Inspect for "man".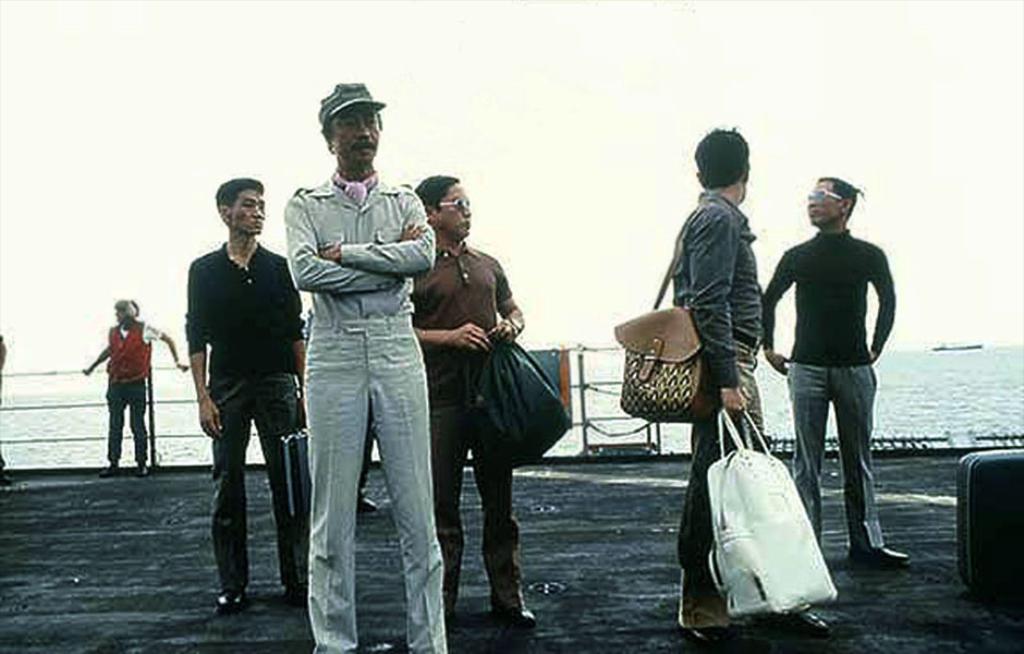
Inspection: [x1=277, y1=75, x2=452, y2=653].
